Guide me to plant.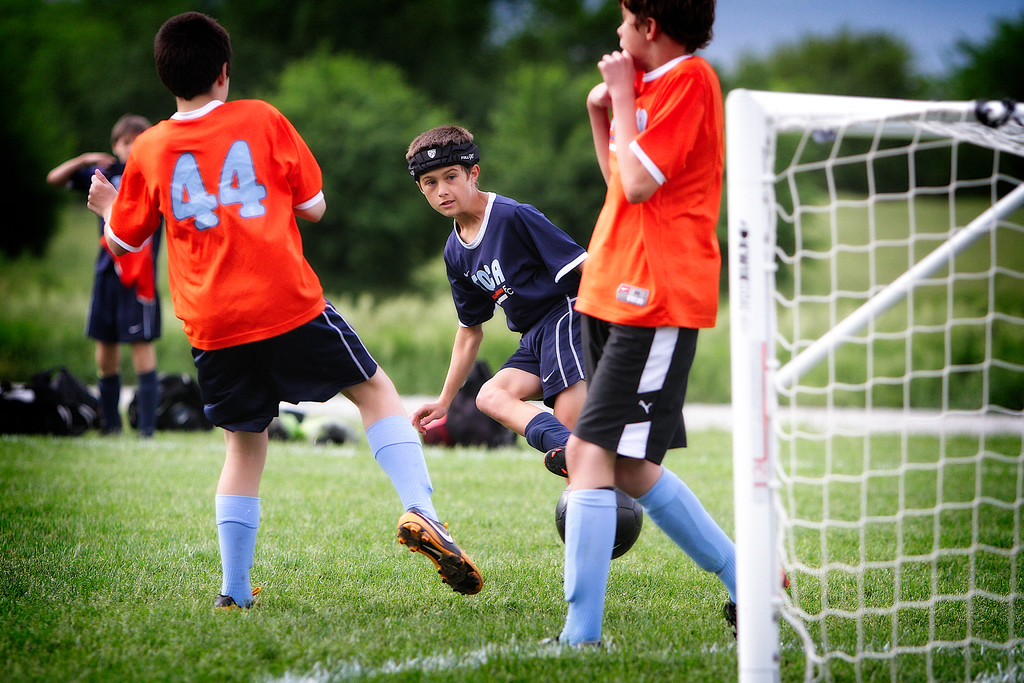
Guidance: {"x1": 472, "y1": 62, "x2": 612, "y2": 248}.
